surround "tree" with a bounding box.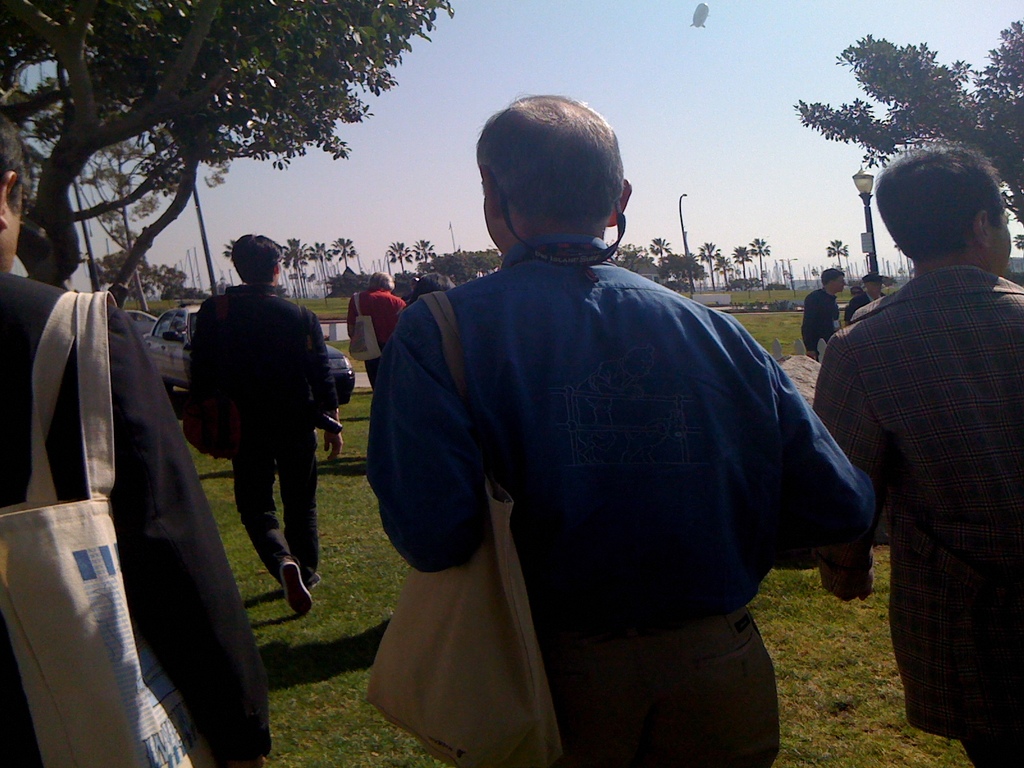
[left=712, top=259, right=730, bottom=290].
